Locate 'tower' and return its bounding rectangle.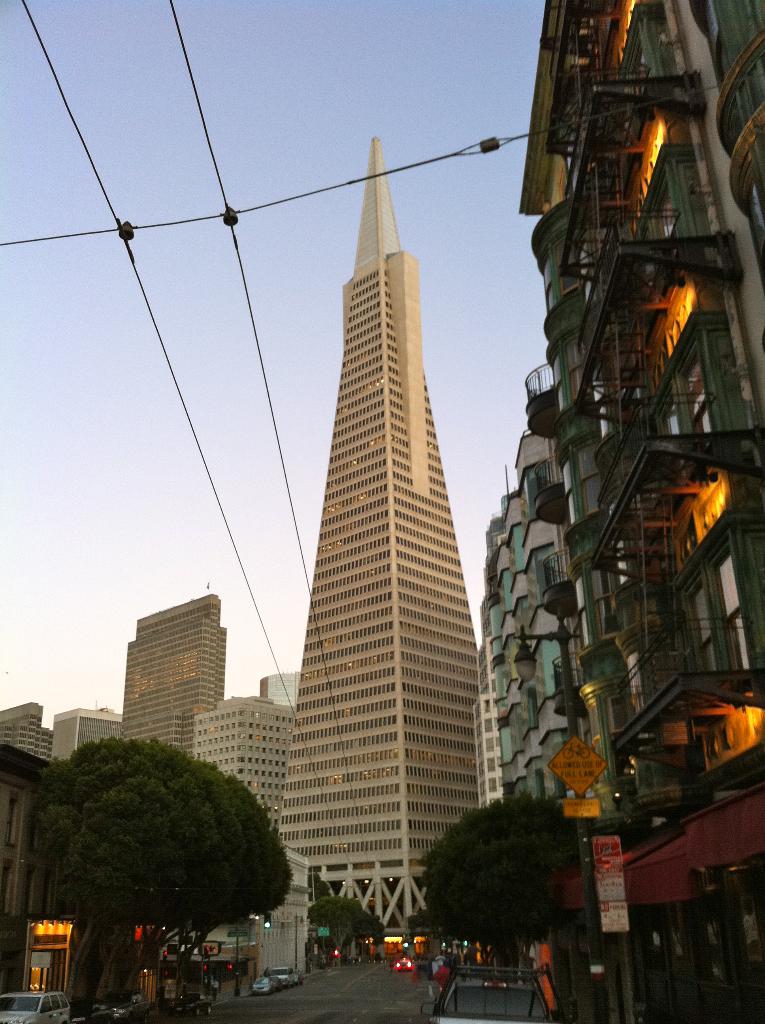
box(131, 584, 232, 745).
